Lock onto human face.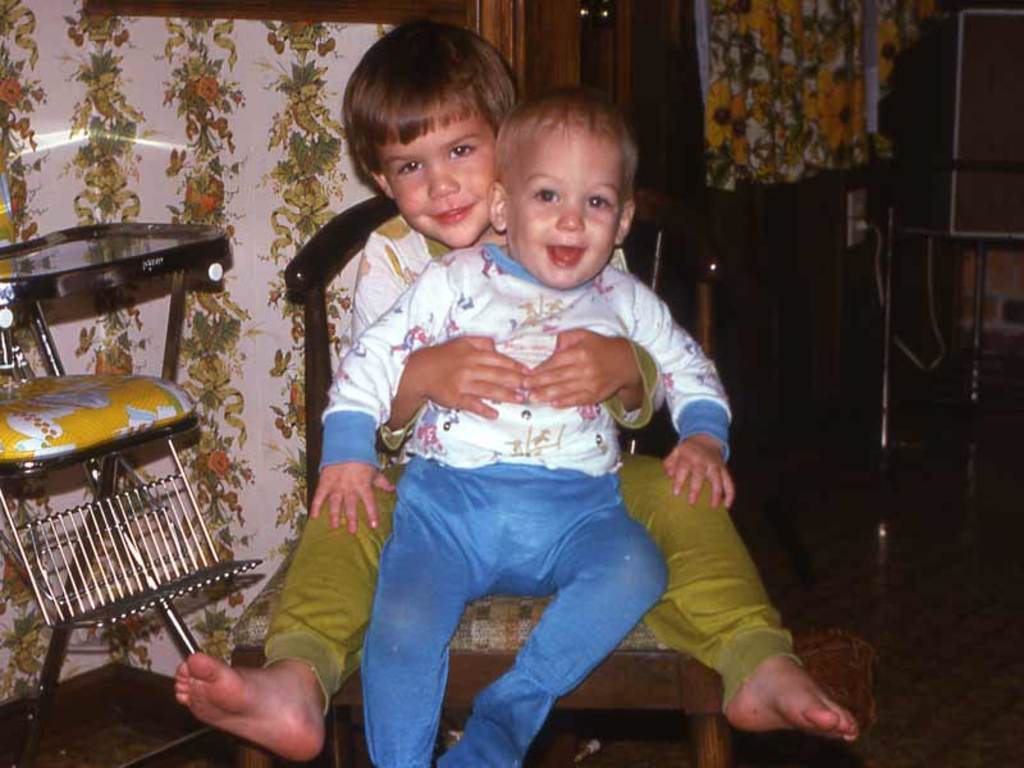
Locked: left=512, top=123, right=623, bottom=291.
